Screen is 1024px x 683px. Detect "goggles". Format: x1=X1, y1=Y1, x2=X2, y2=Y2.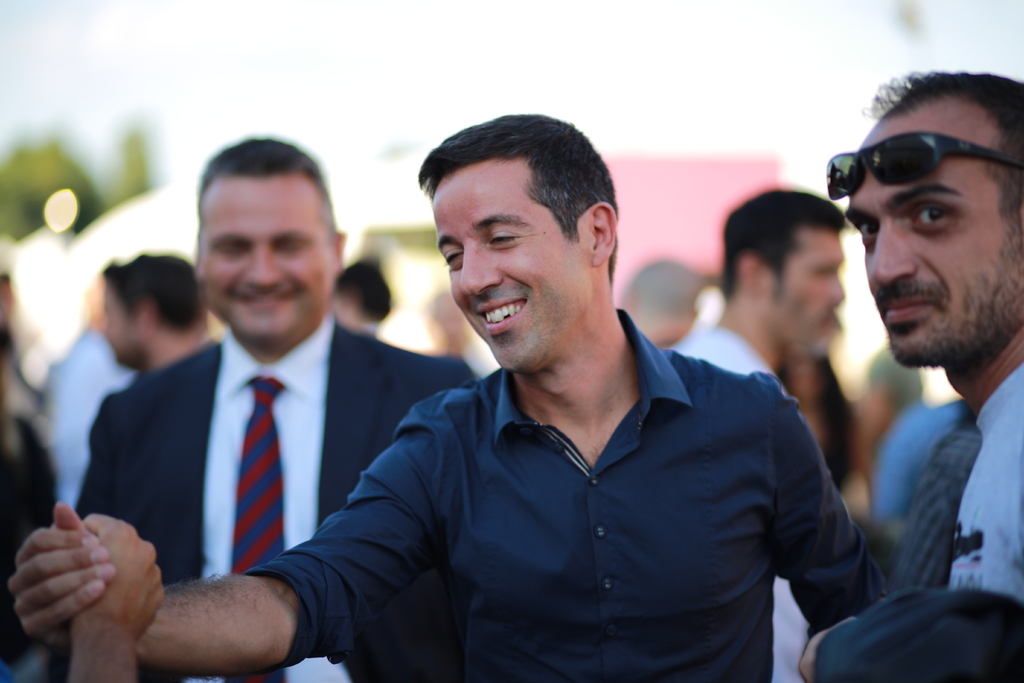
x1=823, y1=128, x2=1023, y2=203.
